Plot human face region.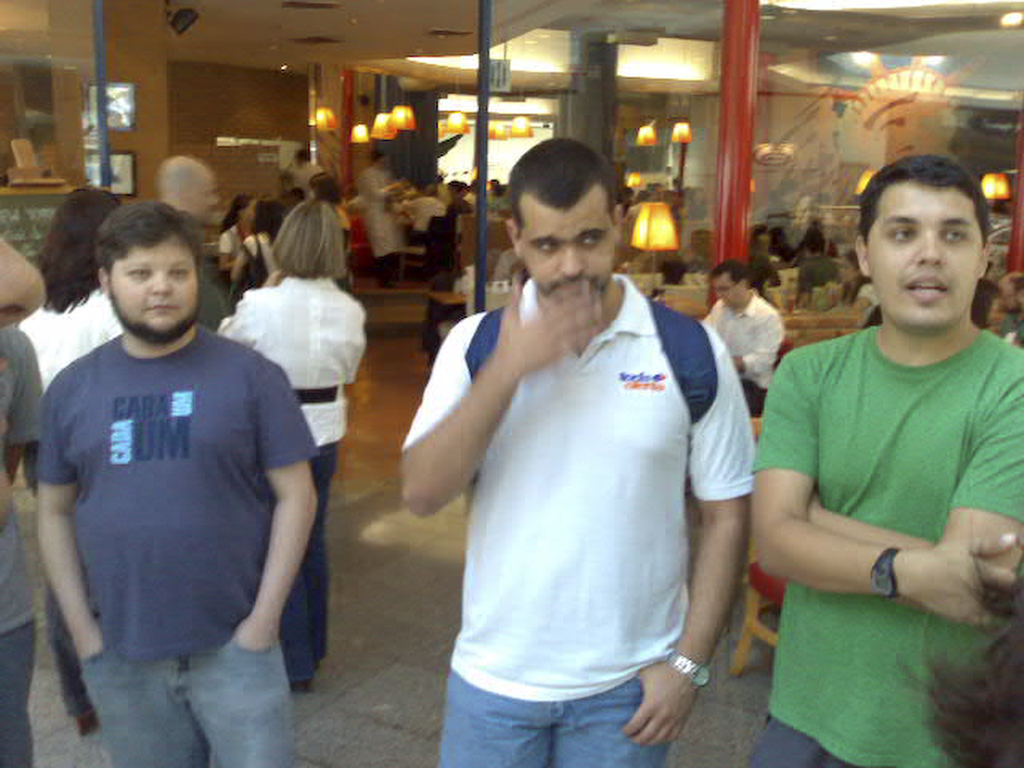
Plotted at left=180, top=158, right=220, bottom=228.
